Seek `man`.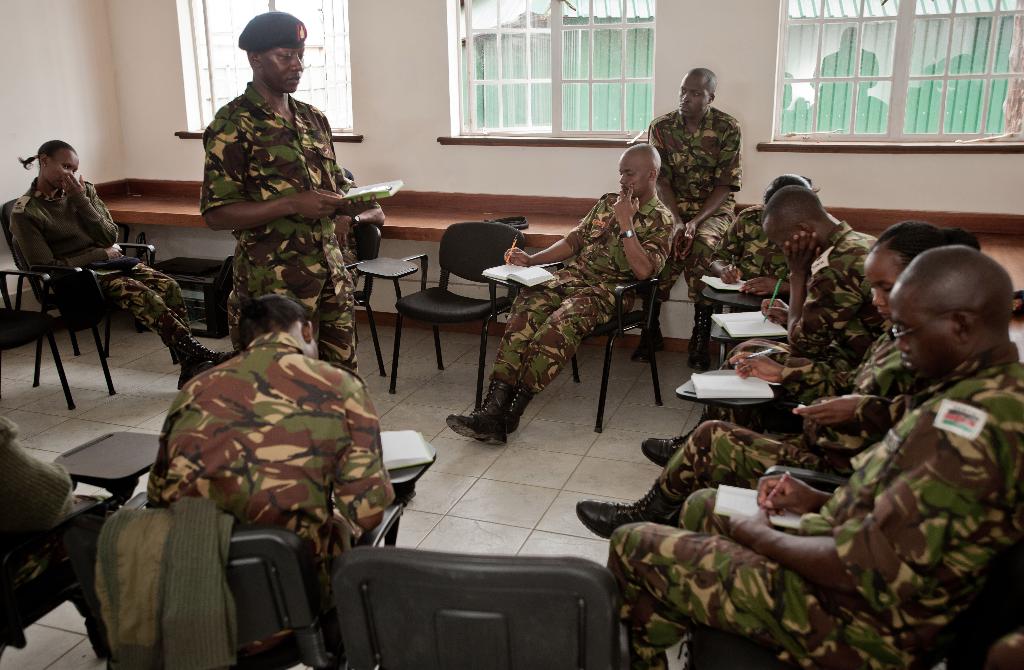
region(607, 243, 1023, 669).
